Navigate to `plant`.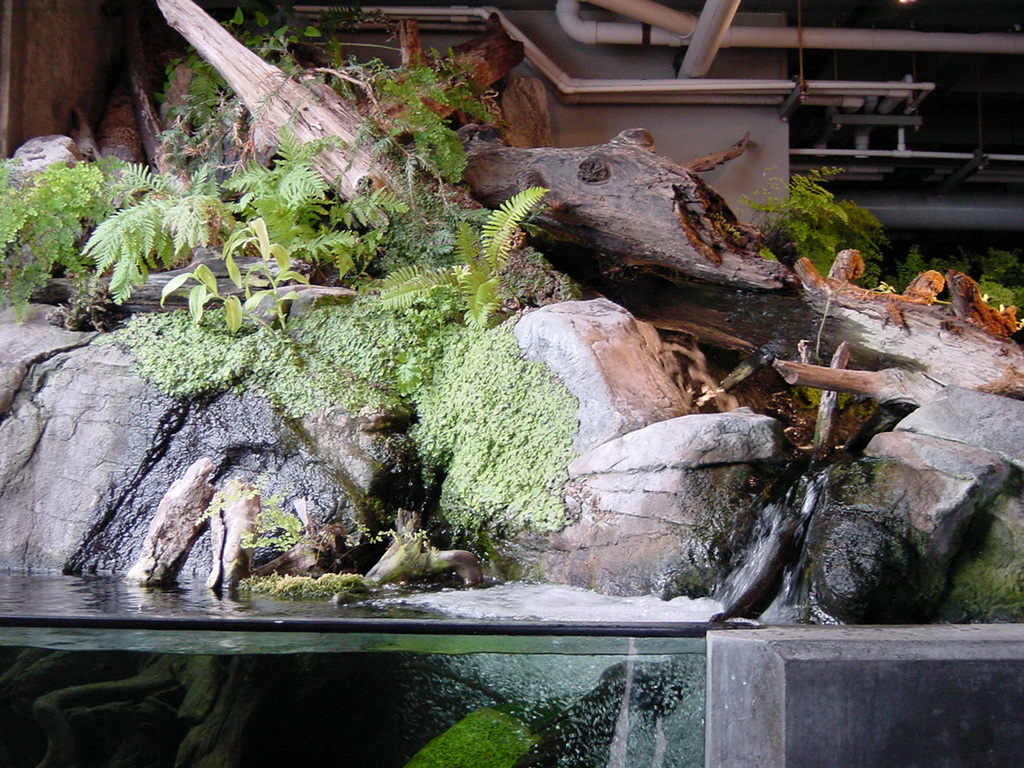
Navigation target: region(343, 515, 434, 561).
